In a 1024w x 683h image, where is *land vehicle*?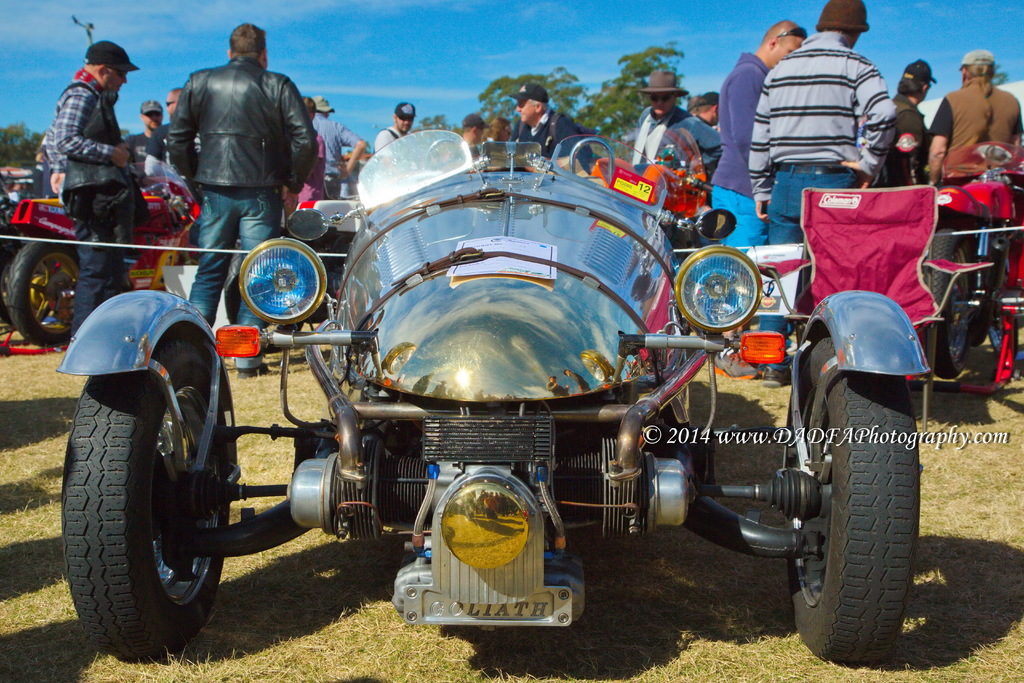
x1=67 y1=128 x2=931 y2=664.
